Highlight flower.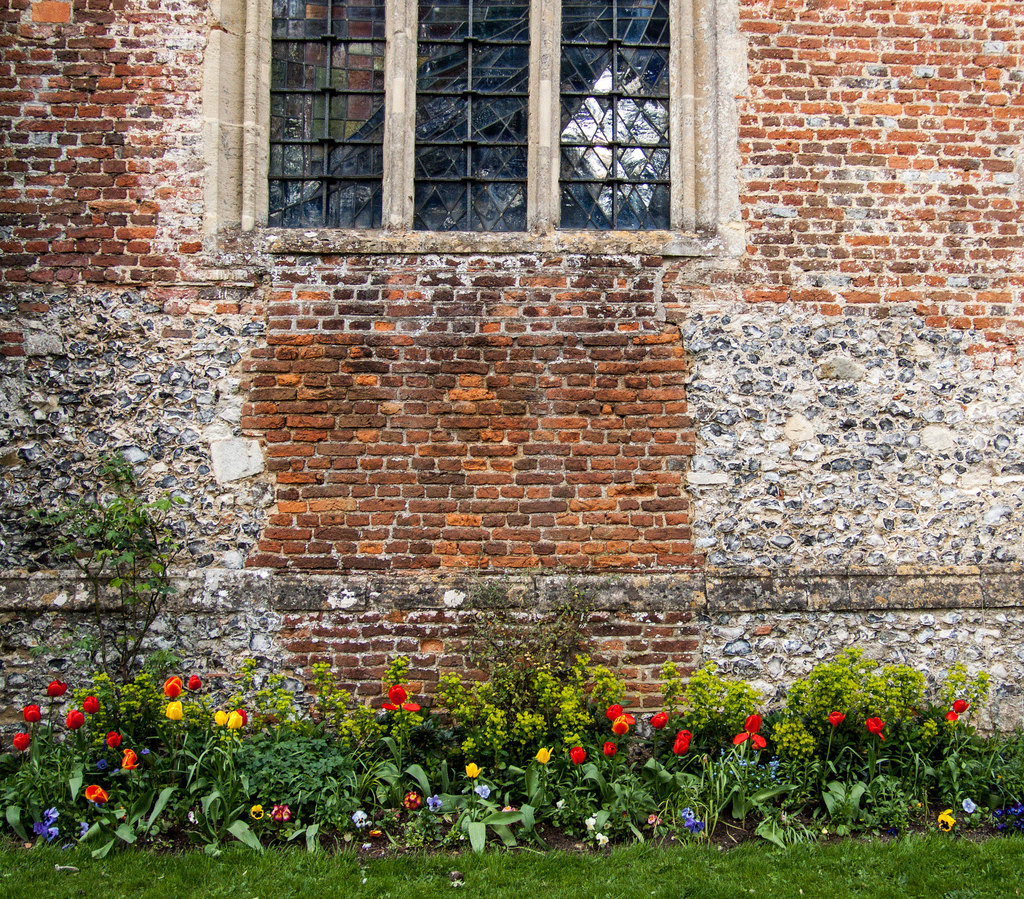
Highlighted region: left=566, top=747, right=586, bottom=765.
